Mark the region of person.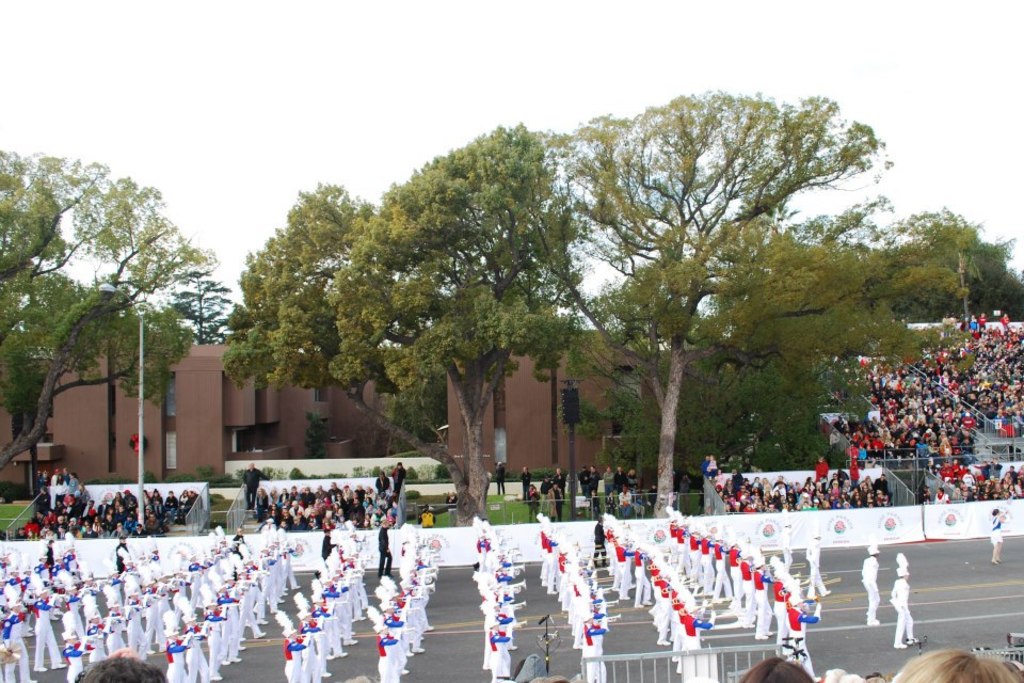
Region: BBox(991, 511, 1010, 569).
